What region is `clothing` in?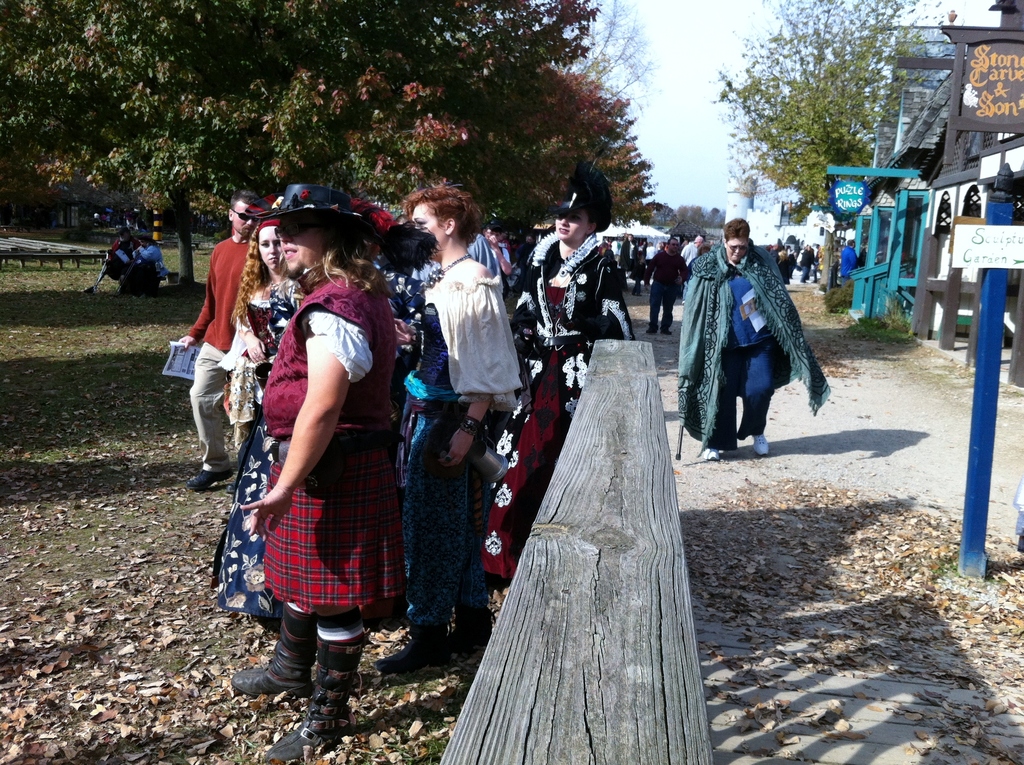
left=839, top=245, right=858, bottom=284.
